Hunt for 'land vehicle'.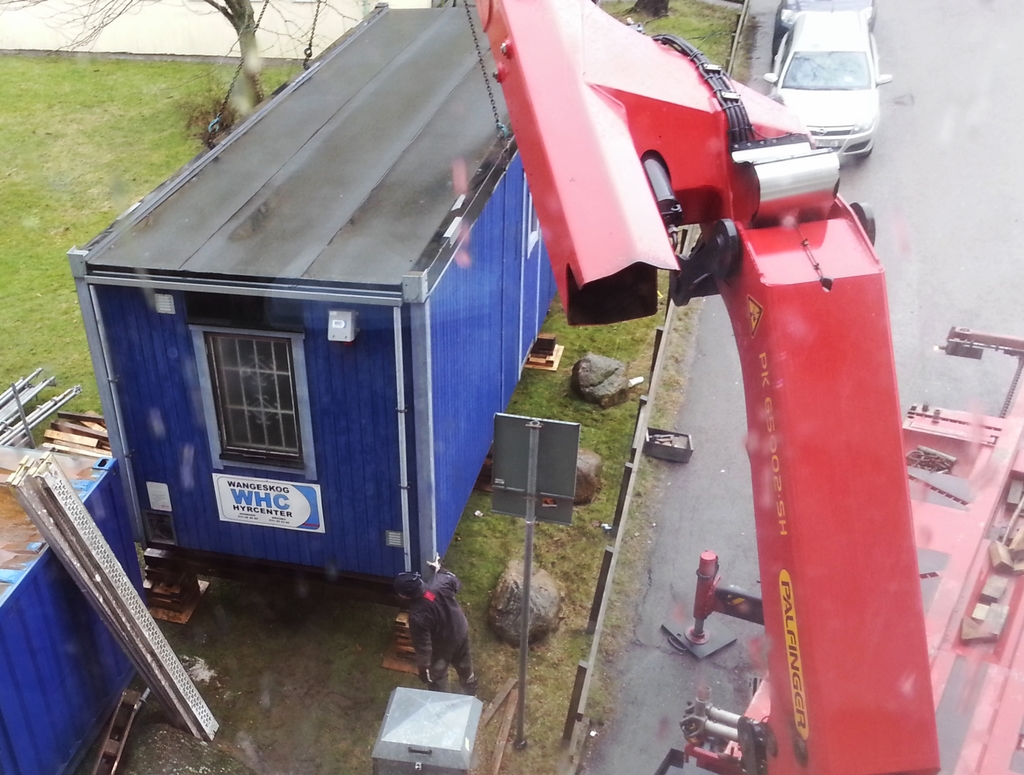
Hunted down at pyautogui.locateOnScreen(779, 0, 877, 37).
